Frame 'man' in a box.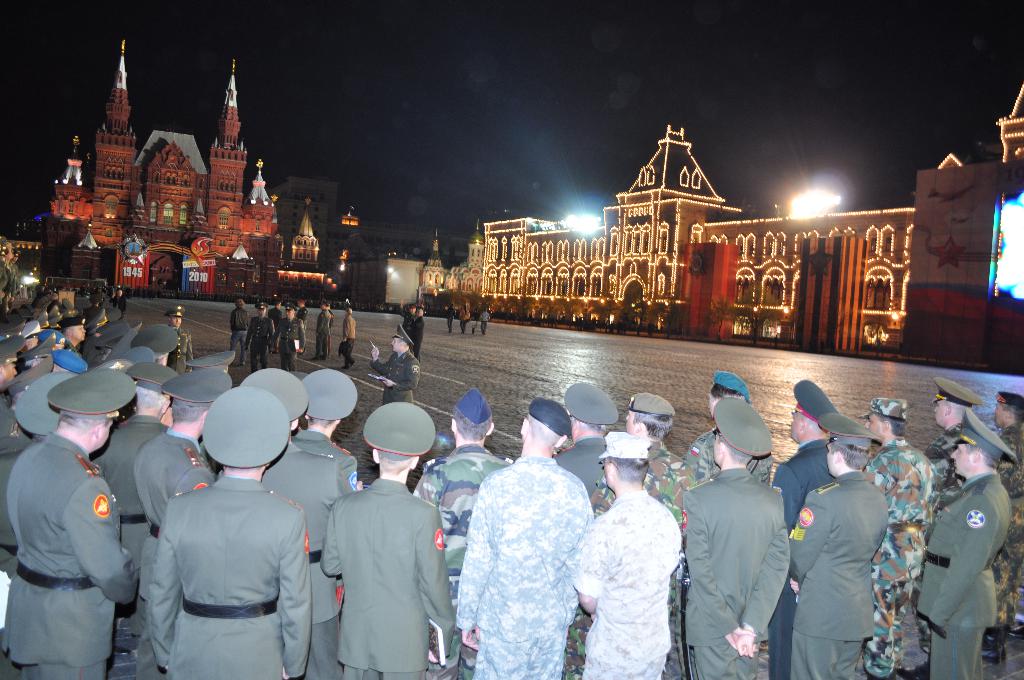
region(980, 392, 1023, 663).
